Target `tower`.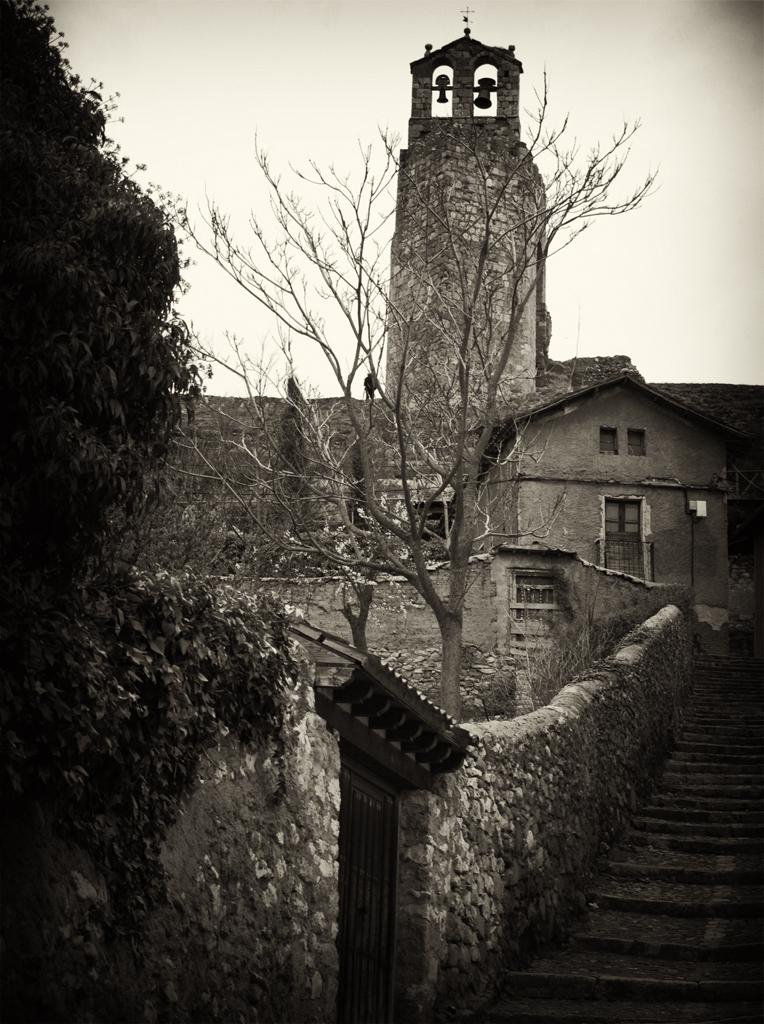
Target region: {"left": 382, "top": 0, "right": 537, "bottom": 391}.
